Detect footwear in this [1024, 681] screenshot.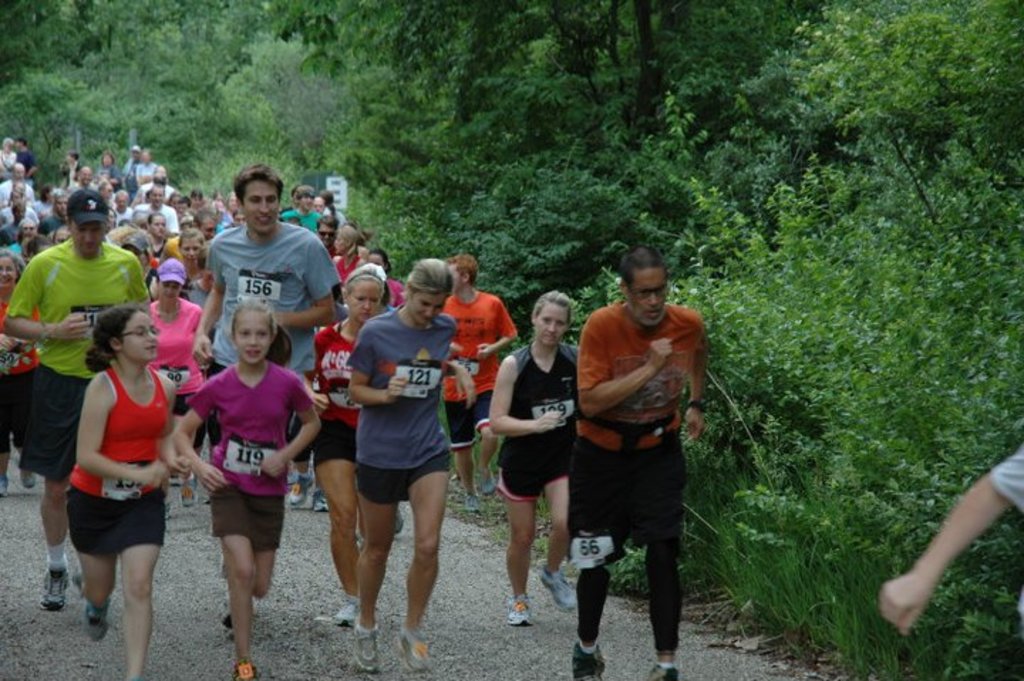
Detection: (393, 508, 401, 530).
